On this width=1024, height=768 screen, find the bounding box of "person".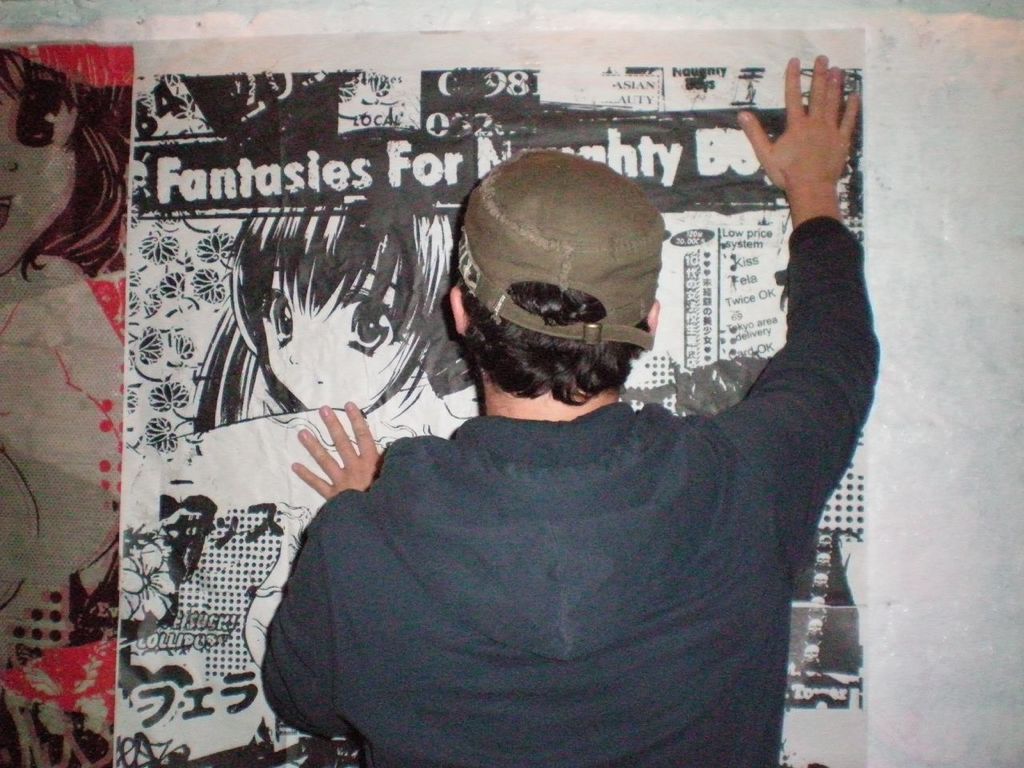
Bounding box: left=194, top=206, right=474, bottom=438.
